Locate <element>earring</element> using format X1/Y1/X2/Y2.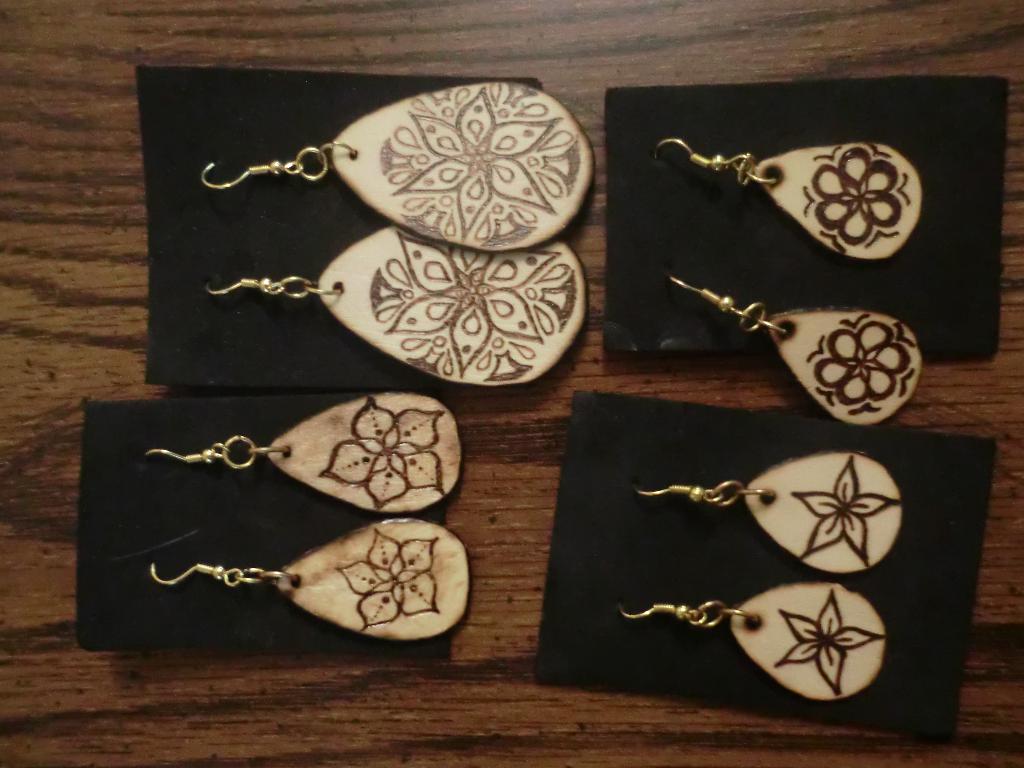
195/76/604/253.
